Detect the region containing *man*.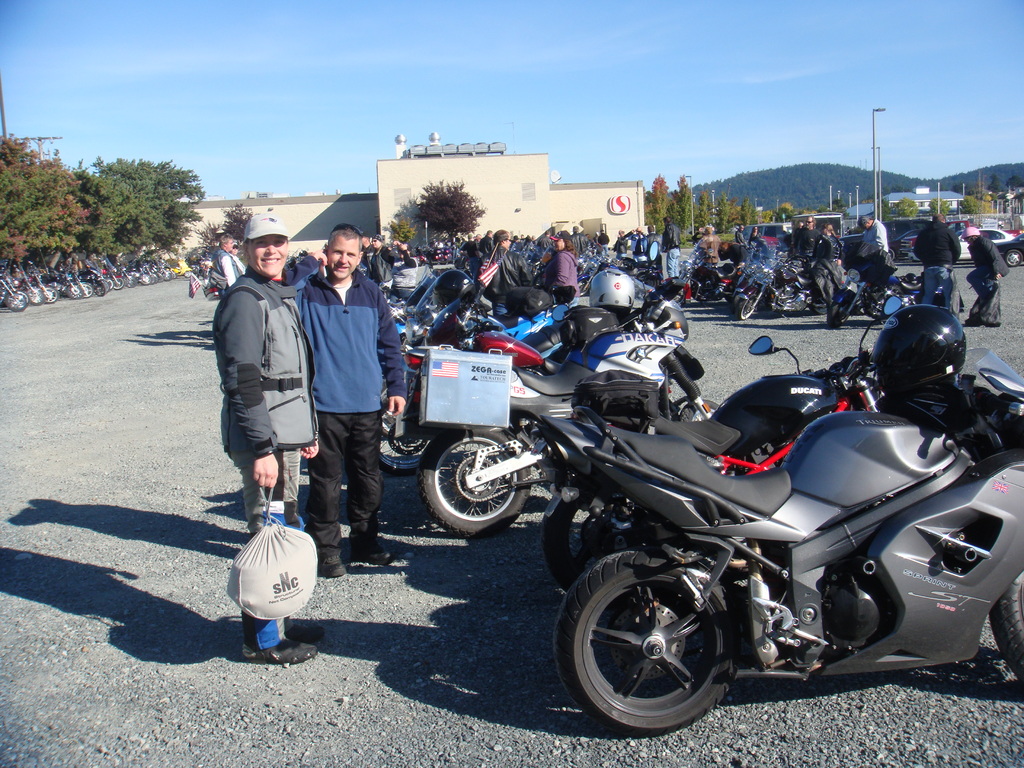
l=662, t=217, r=681, b=276.
